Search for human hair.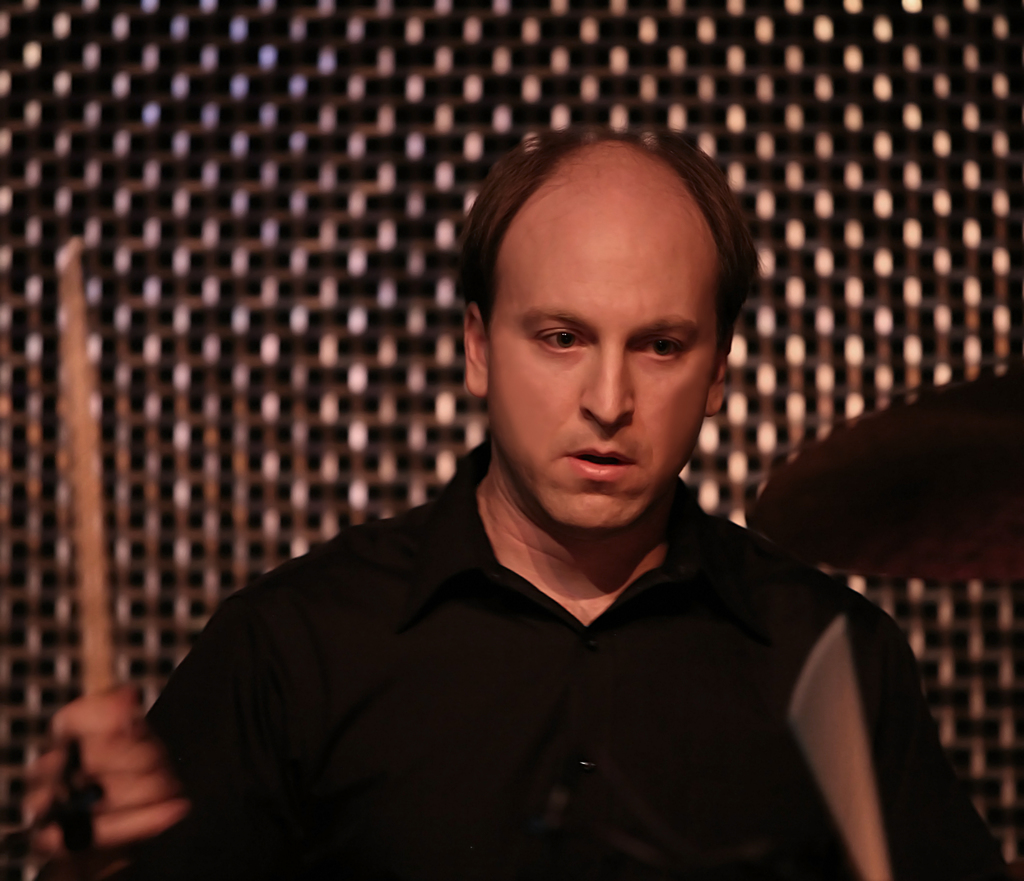
Found at 468,125,767,396.
